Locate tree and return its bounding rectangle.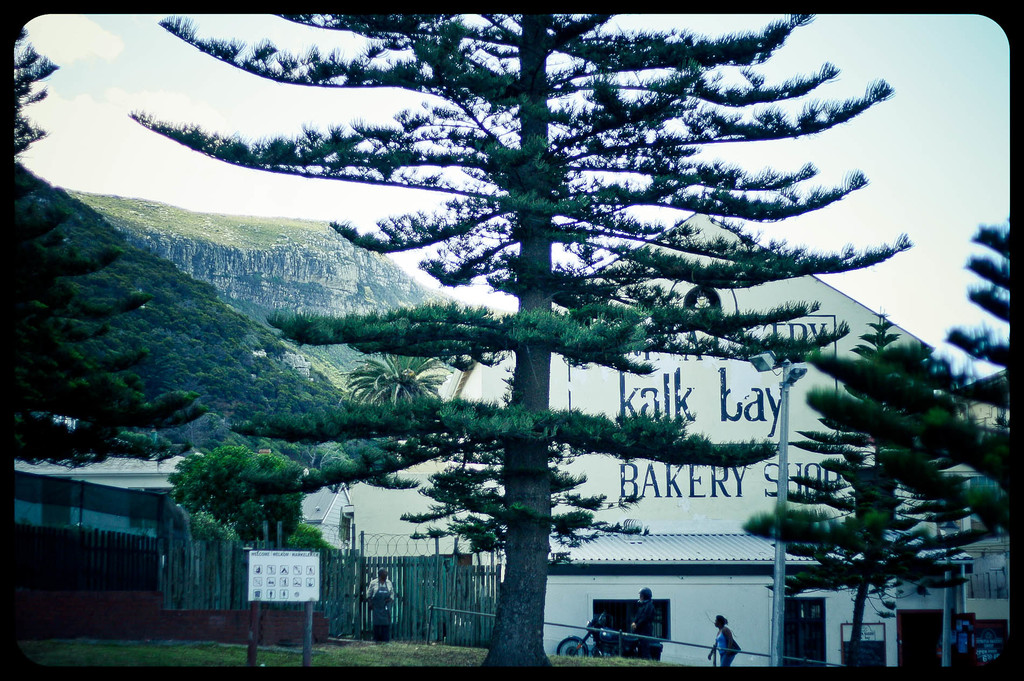
[189, 503, 336, 556].
